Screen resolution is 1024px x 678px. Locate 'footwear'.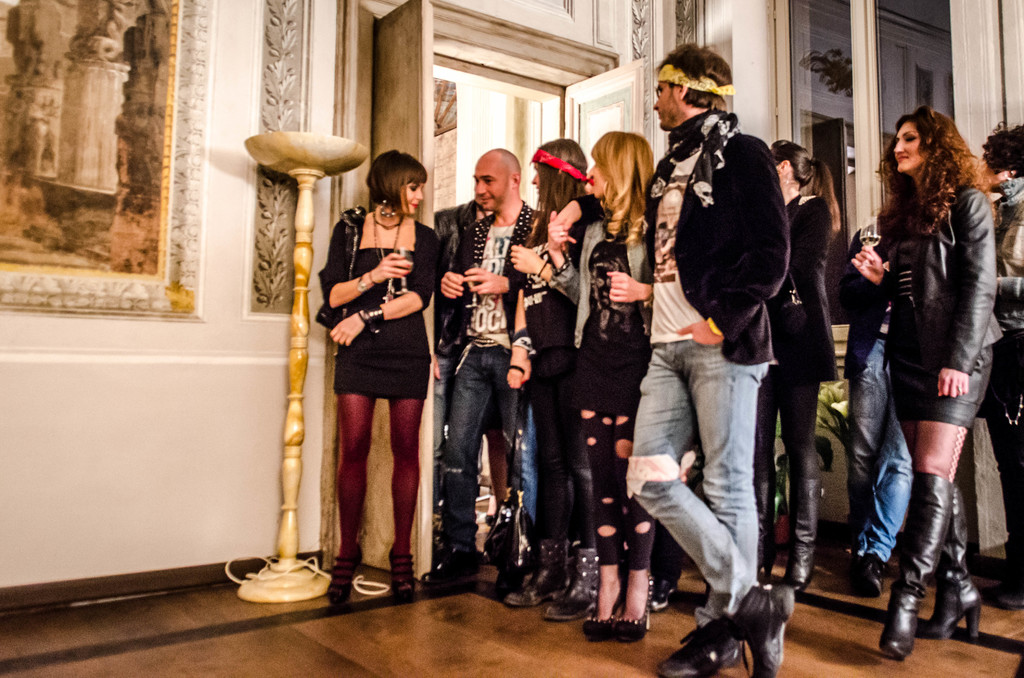
(420,549,483,585).
